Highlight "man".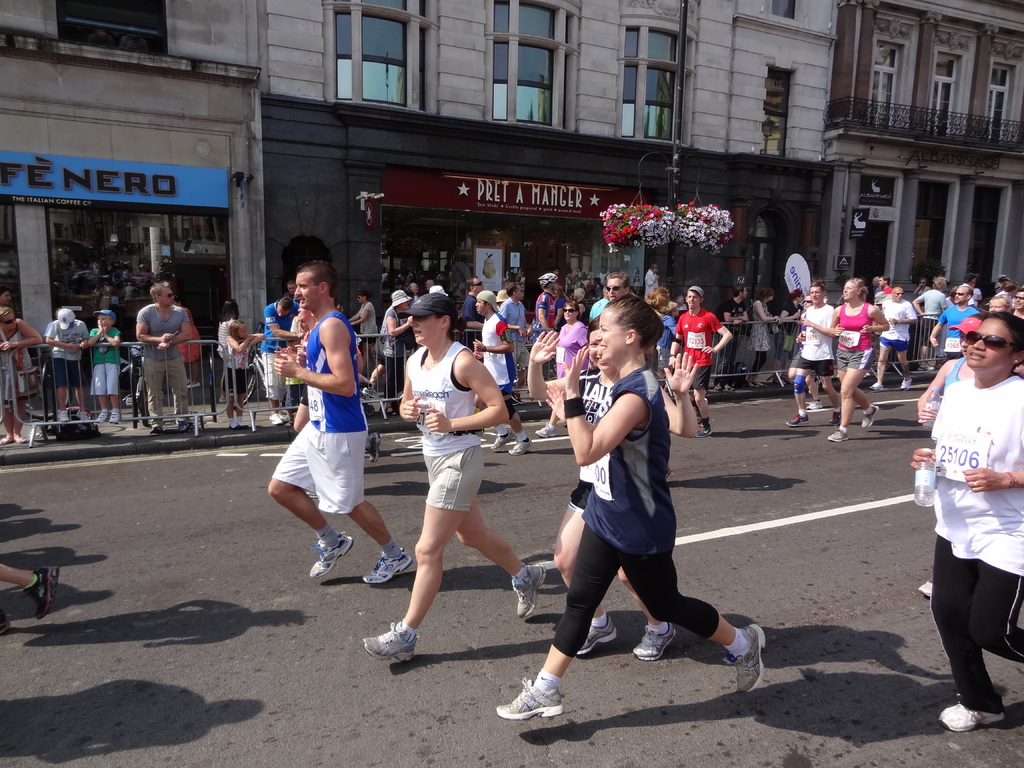
Highlighted region: bbox=(127, 273, 211, 440).
